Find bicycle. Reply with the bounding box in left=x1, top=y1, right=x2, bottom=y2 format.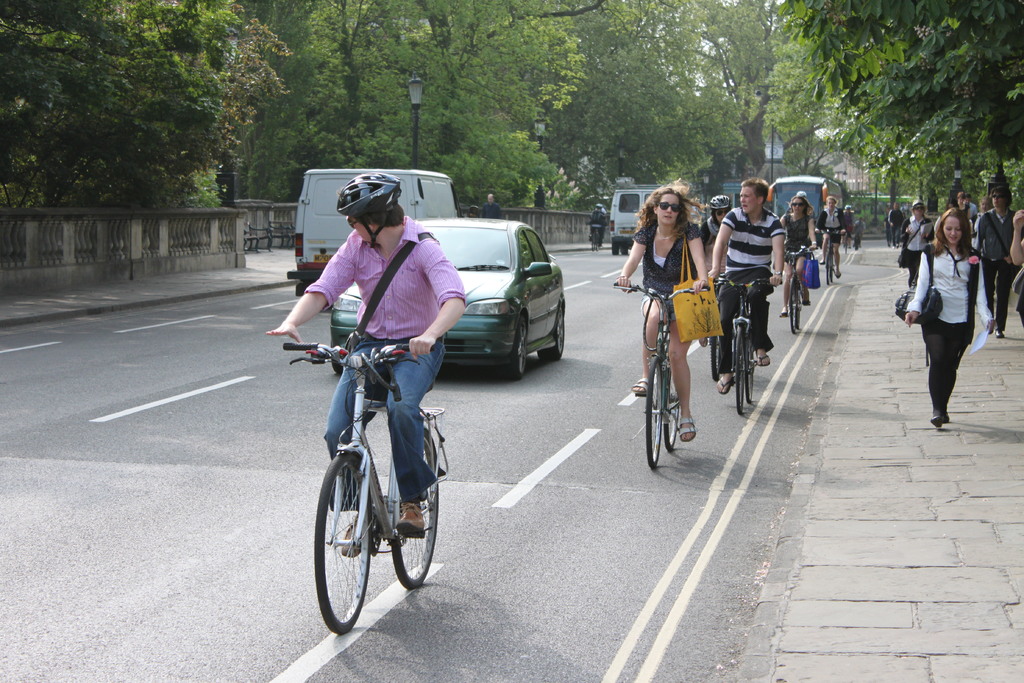
left=708, top=272, right=783, bottom=415.
